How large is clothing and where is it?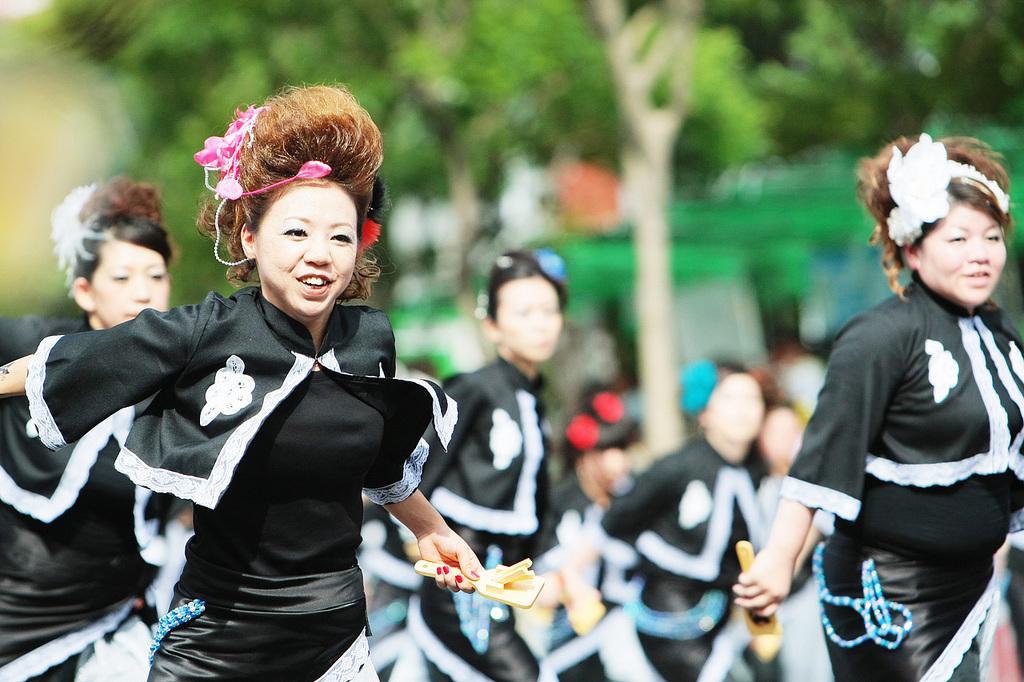
Bounding box: {"x1": 780, "y1": 267, "x2": 1023, "y2": 681}.
